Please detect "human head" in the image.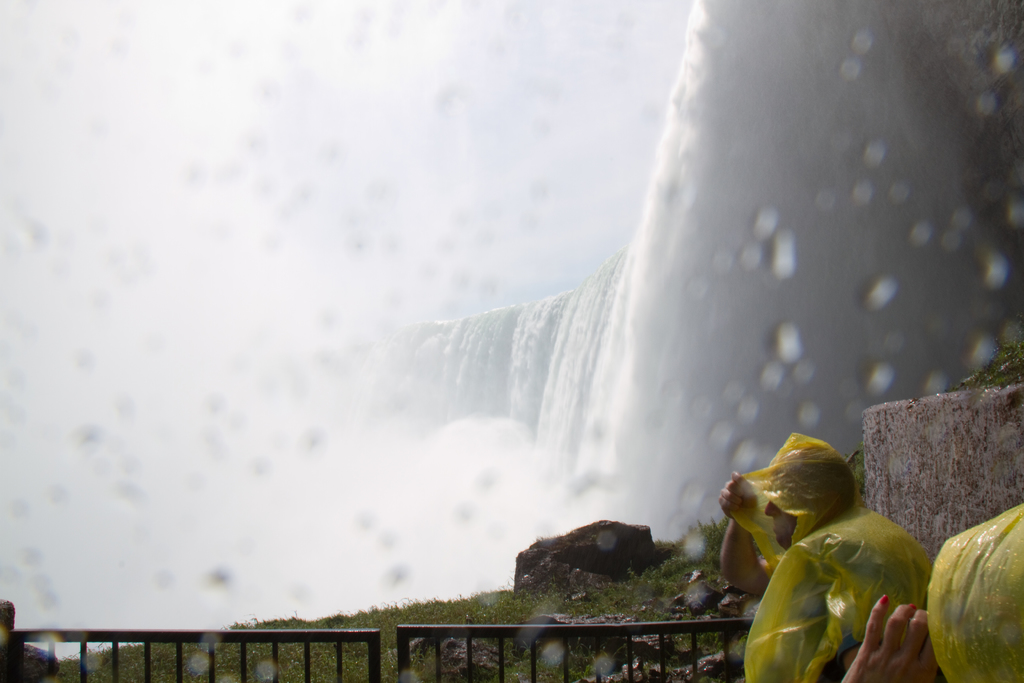
[0, 597, 17, 642].
